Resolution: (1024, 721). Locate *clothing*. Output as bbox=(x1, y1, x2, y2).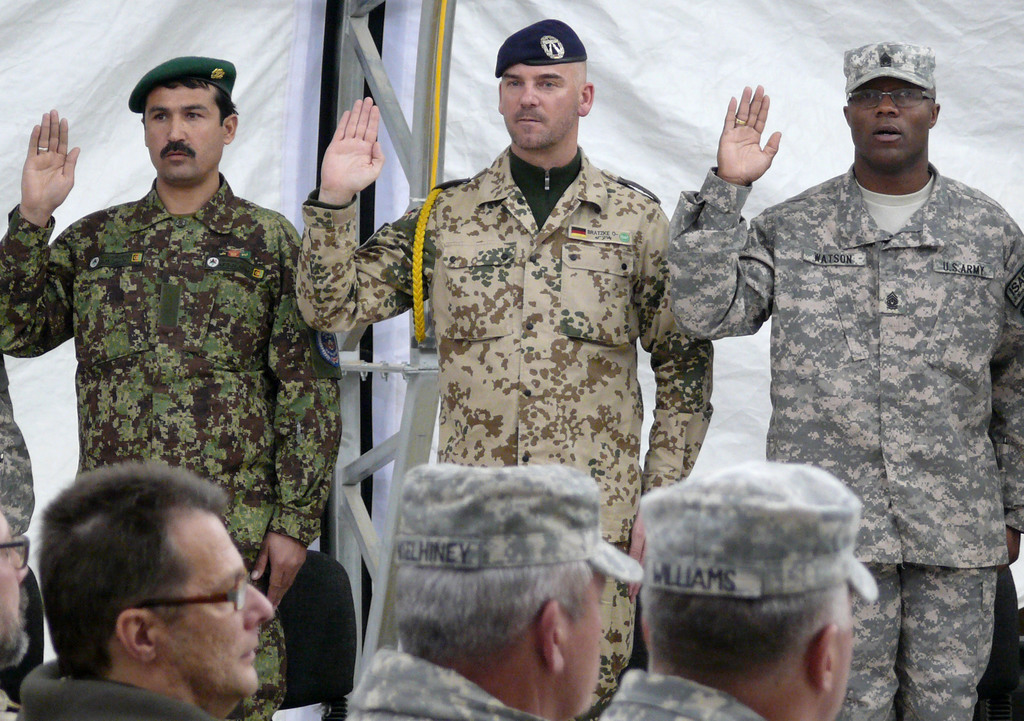
bbox=(346, 640, 544, 720).
